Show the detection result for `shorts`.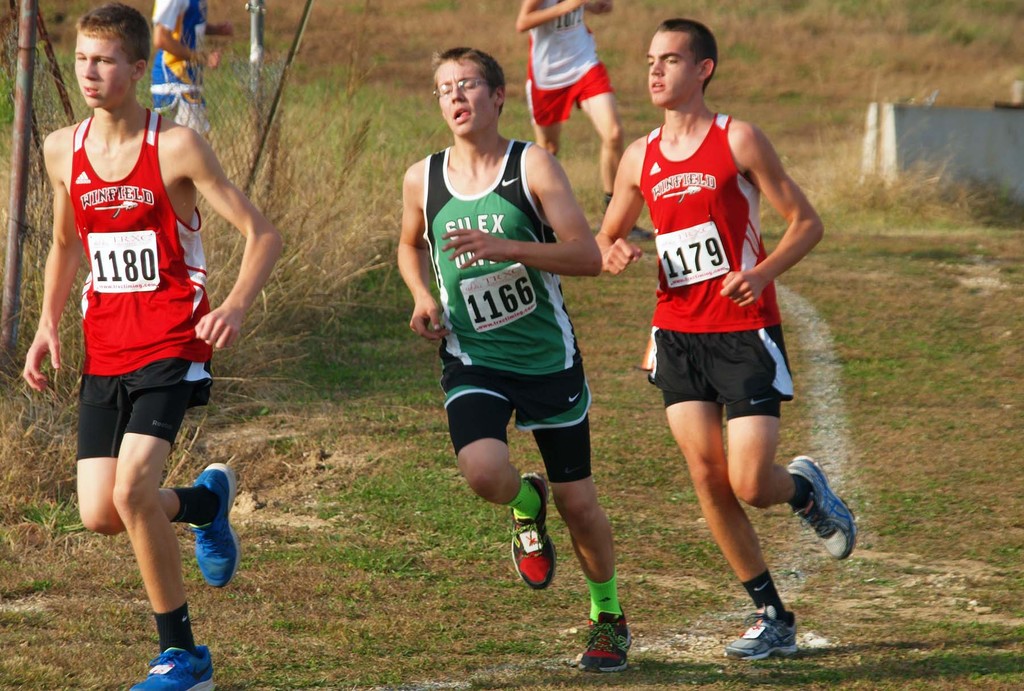
<bbox>641, 322, 816, 422</bbox>.
